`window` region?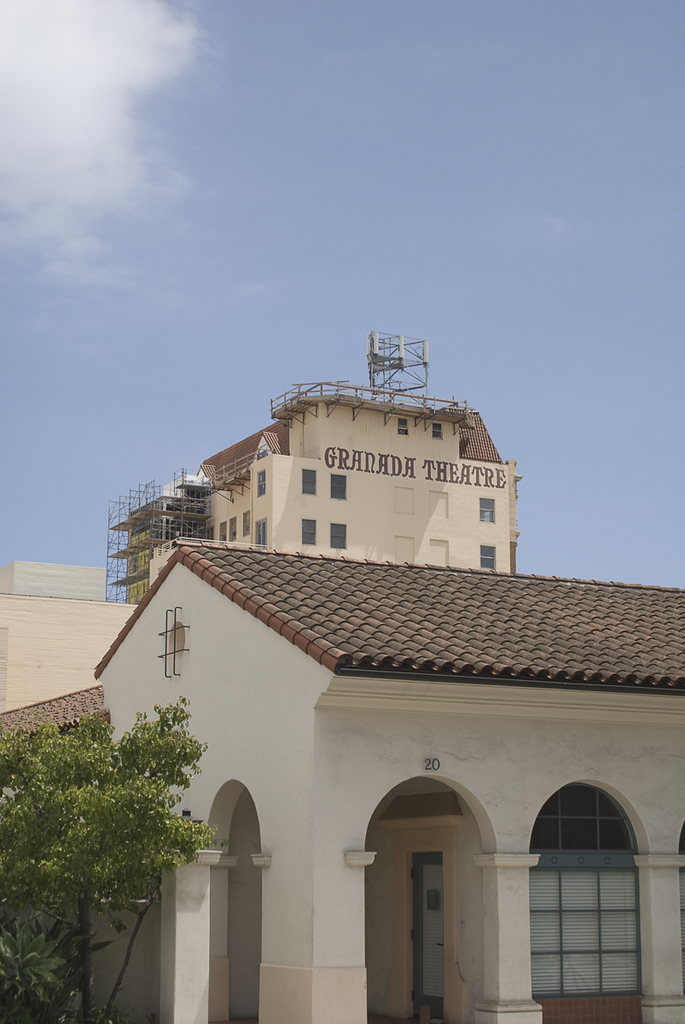
bbox=(299, 468, 317, 493)
